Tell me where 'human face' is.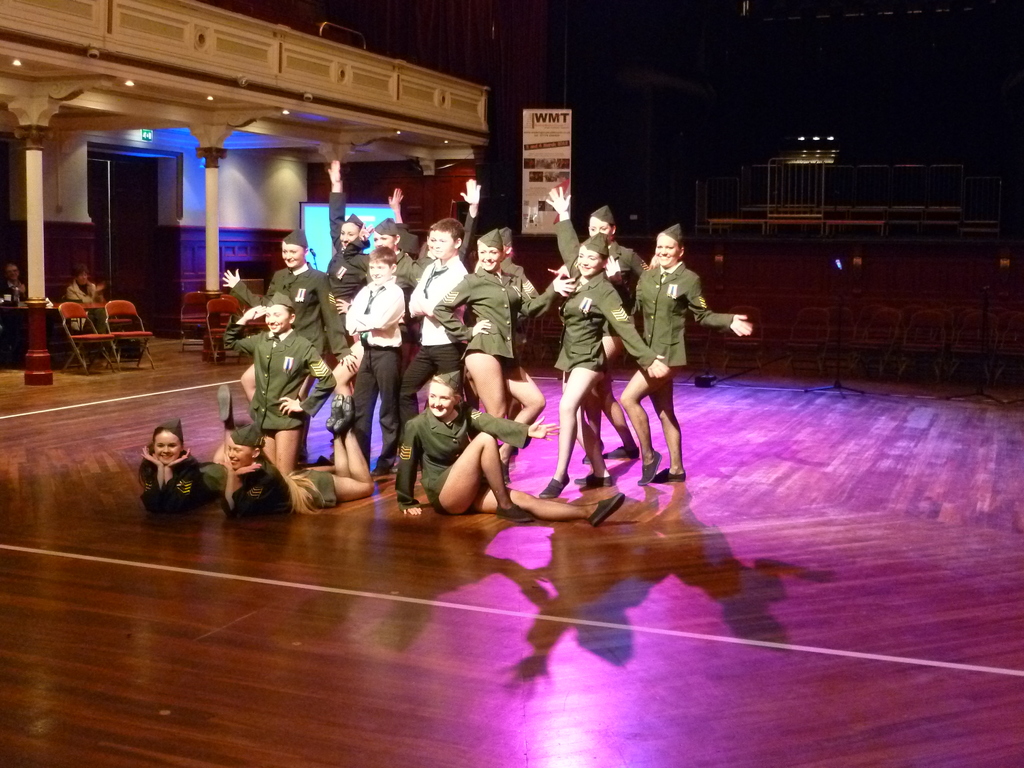
'human face' is at locate(227, 433, 249, 468).
